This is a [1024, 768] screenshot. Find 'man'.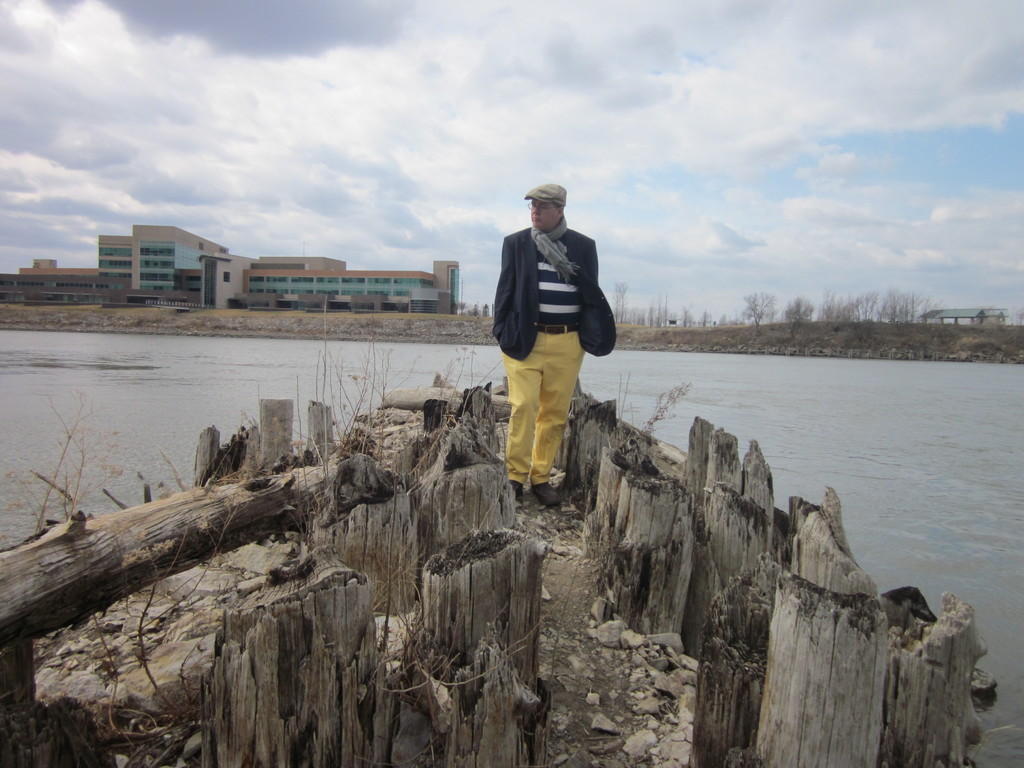
Bounding box: region(482, 188, 613, 506).
